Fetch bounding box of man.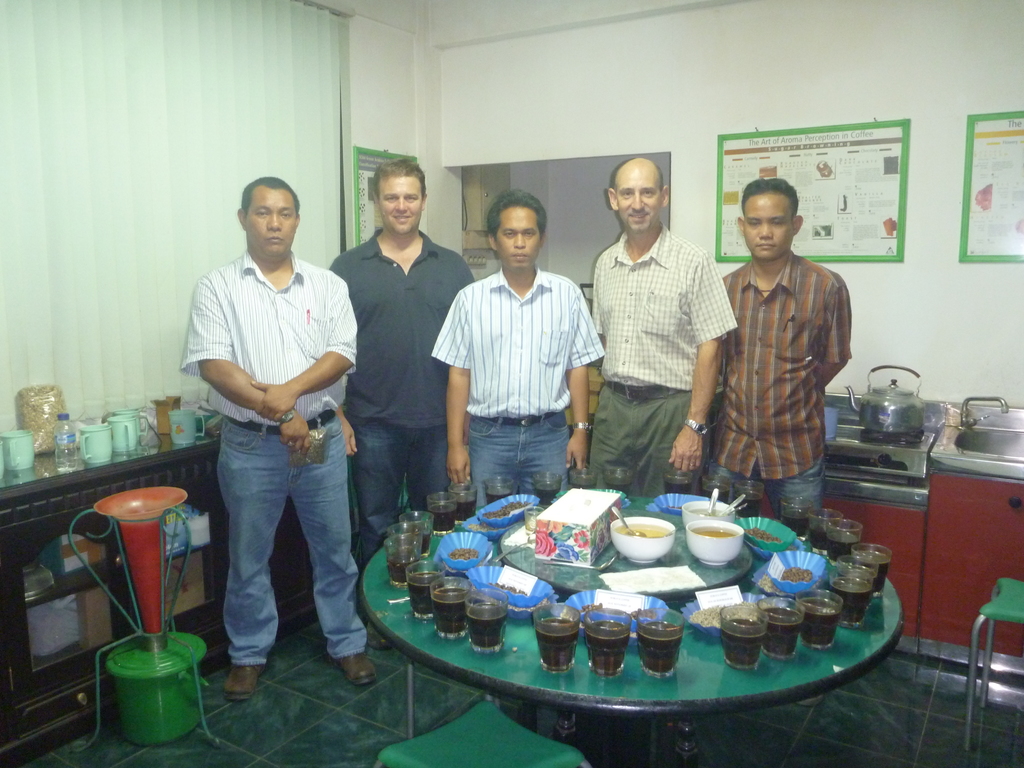
Bbox: select_region(429, 188, 606, 506).
